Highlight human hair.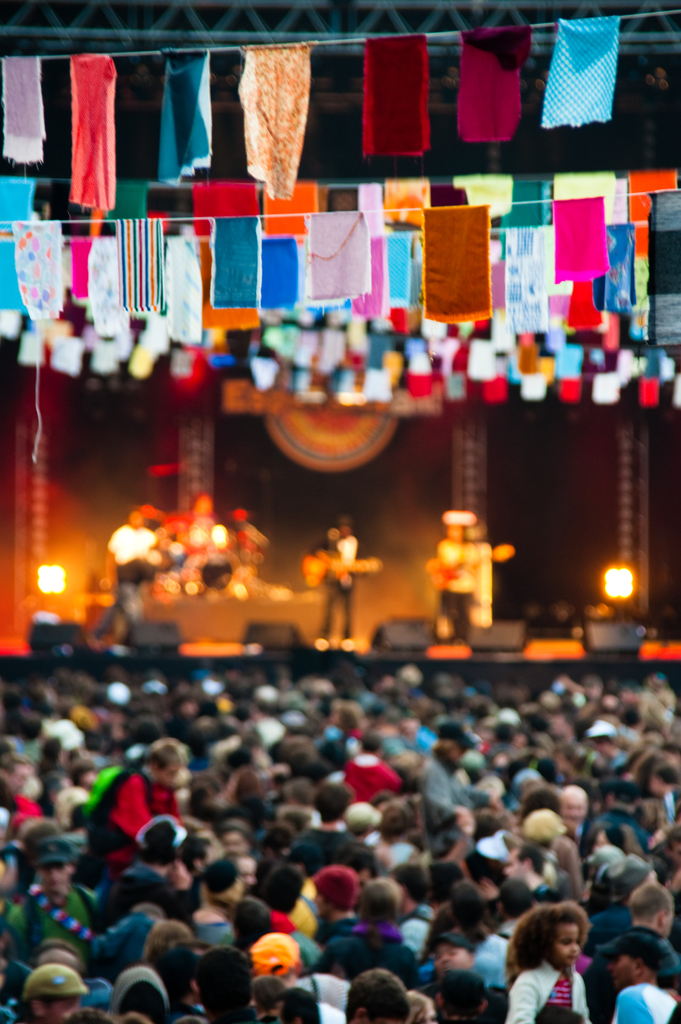
Highlighted region: x1=422, y1=960, x2=488, y2=1009.
